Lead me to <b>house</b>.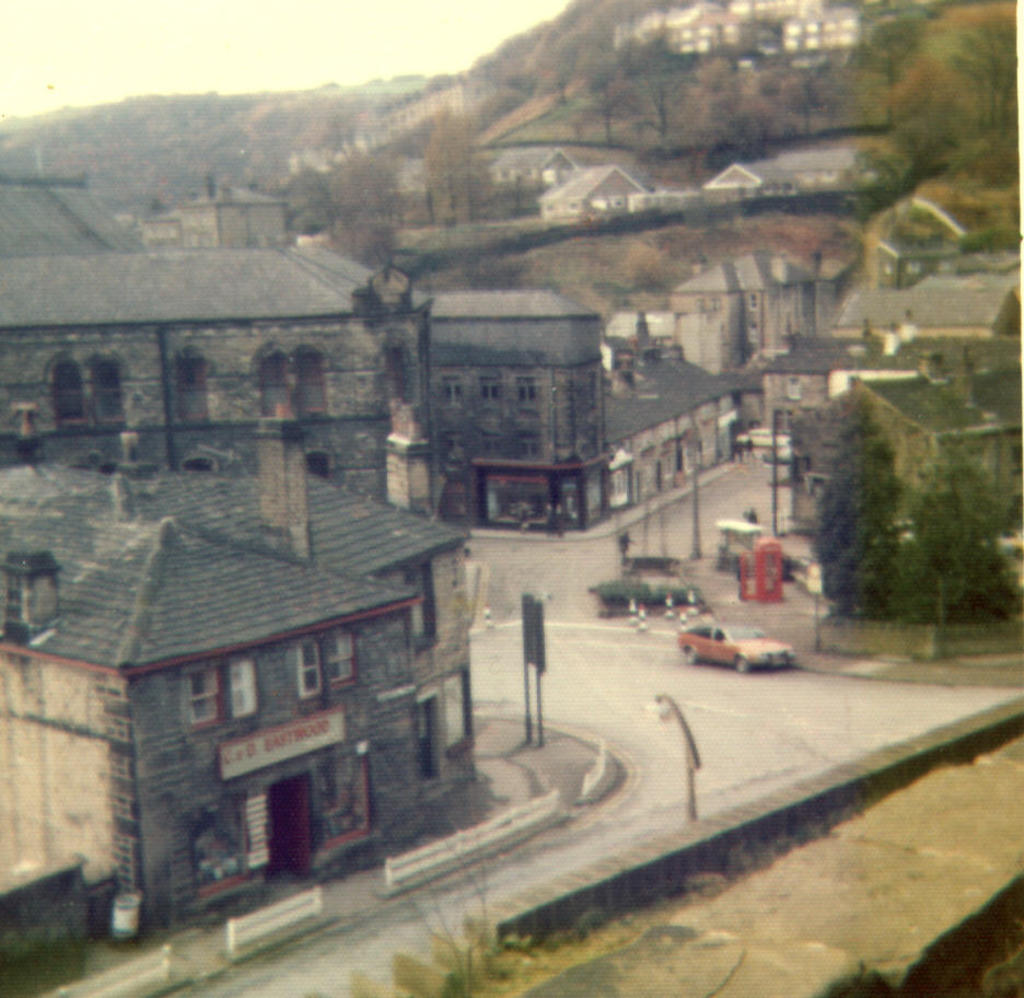
Lead to [0, 165, 415, 502].
